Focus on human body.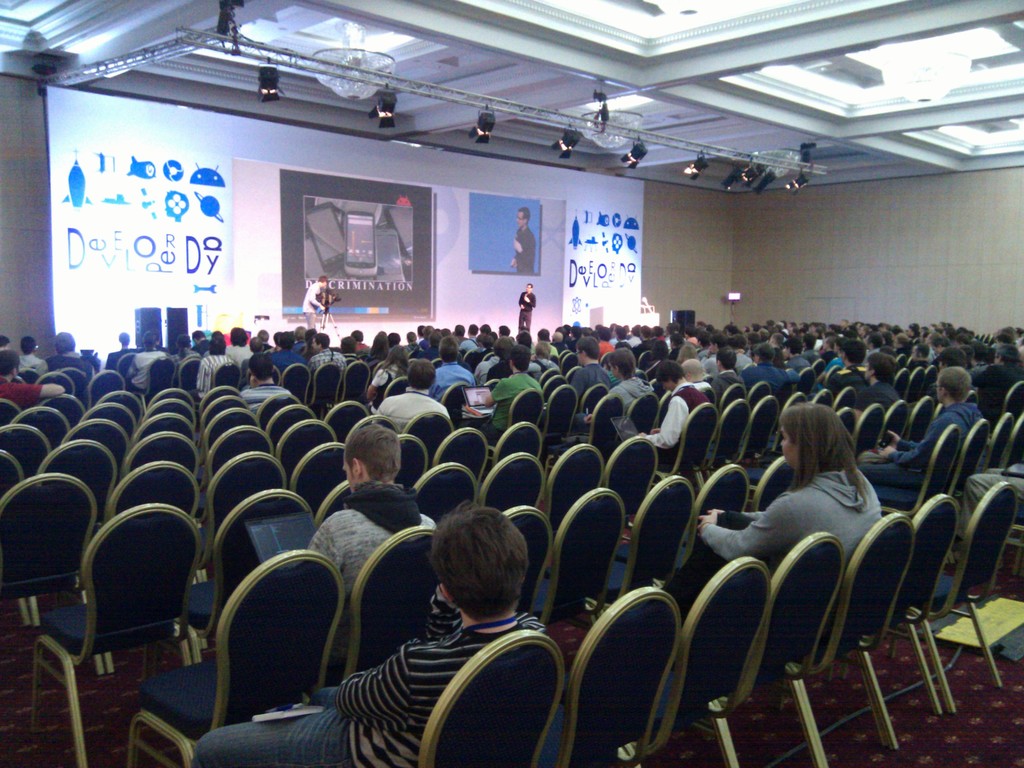
Focused at BBox(278, 498, 589, 751).
